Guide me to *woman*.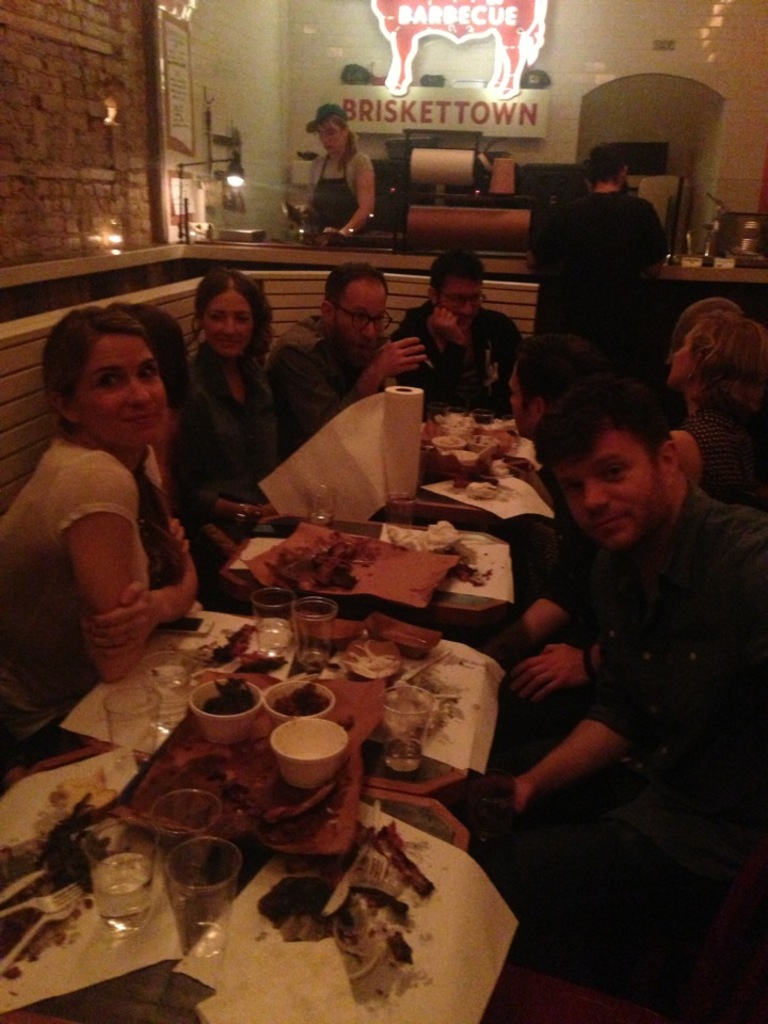
Guidance: select_region(0, 307, 228, 755).
